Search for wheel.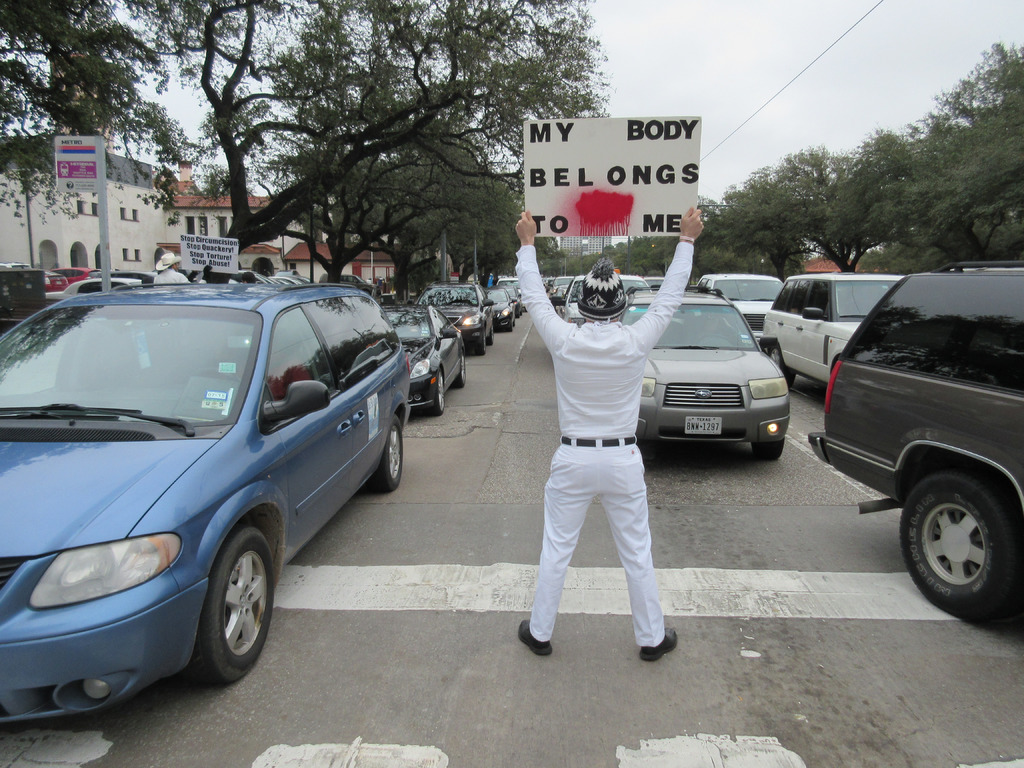
Found at region(453, 355, 467, 388).
